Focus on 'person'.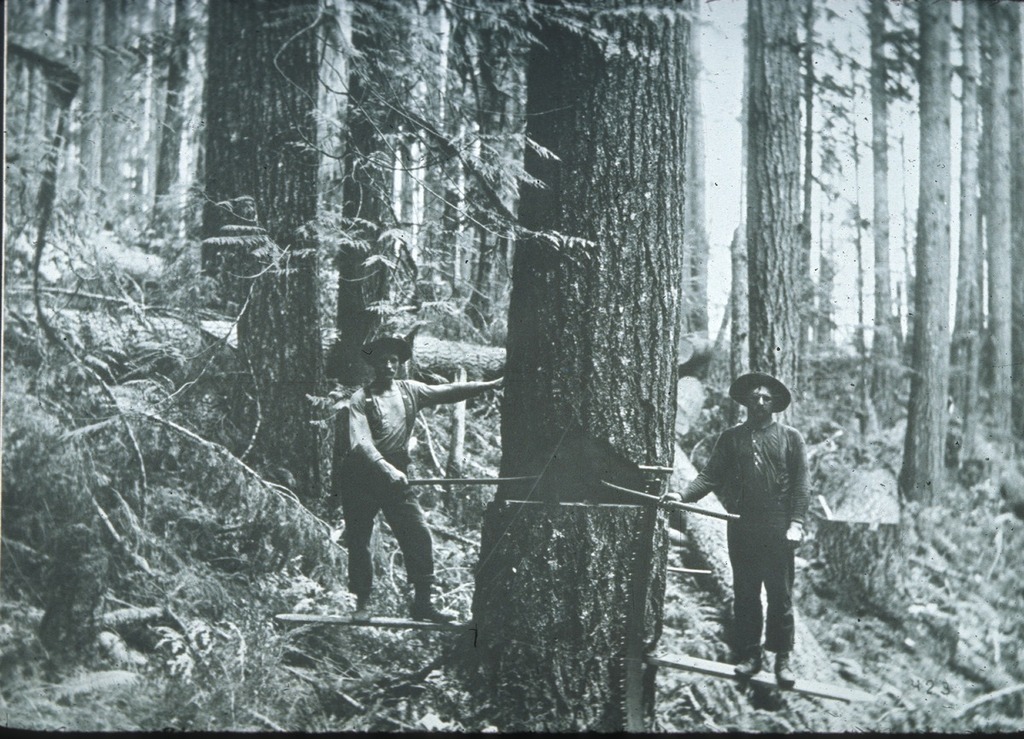
Focused at {"left": 690, "top": 364, "right": 812, "bottom": 693}.
